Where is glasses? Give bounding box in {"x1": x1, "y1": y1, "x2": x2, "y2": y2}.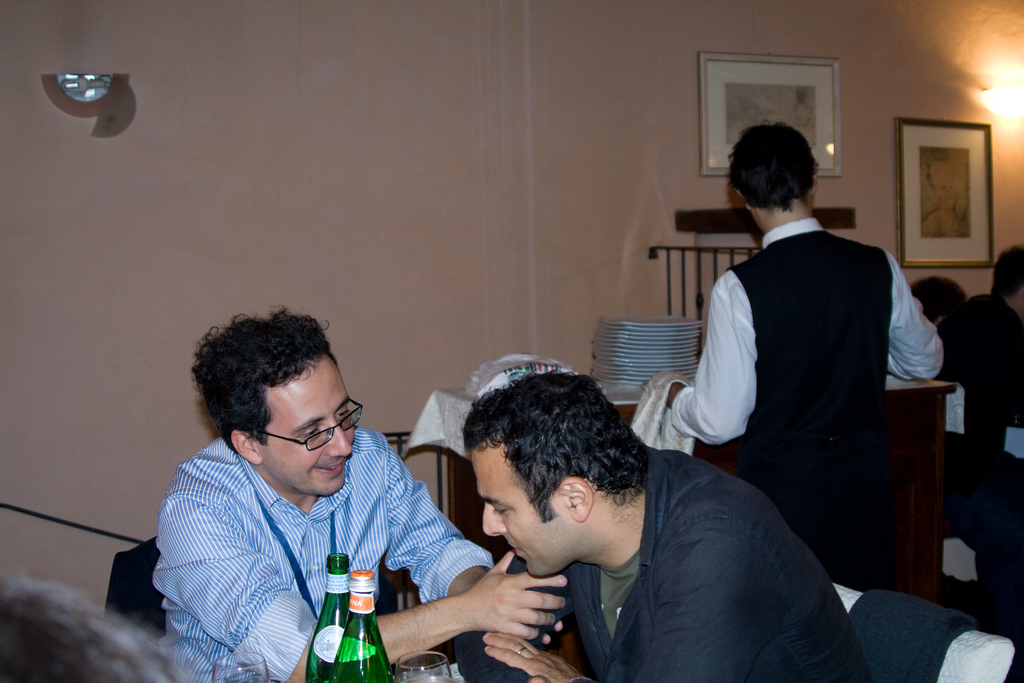
{"x1": 252, "y1": 394, "x2": 364, "y2": 458}.
